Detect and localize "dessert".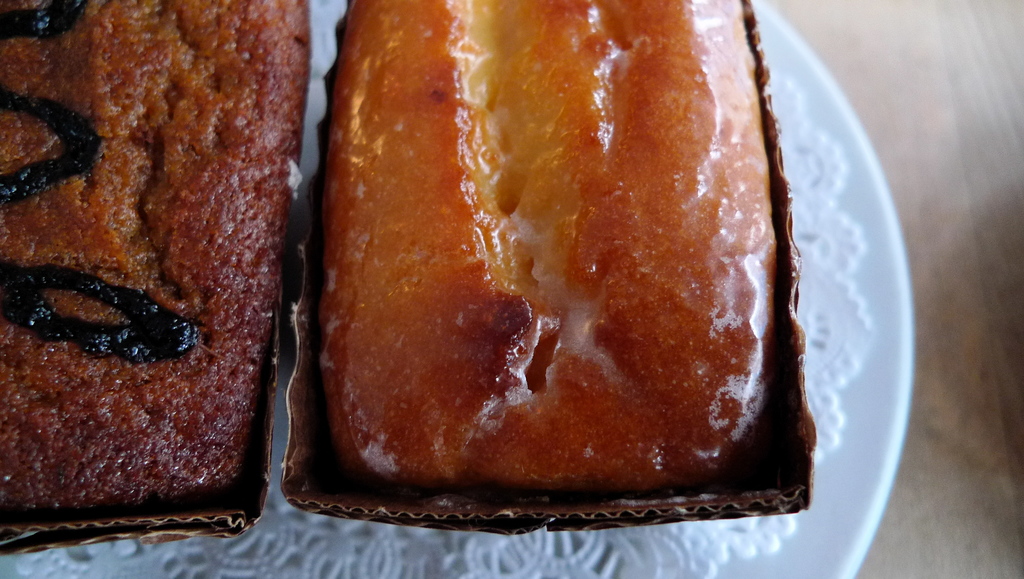
Localized at detection(318, 0, 777, 497).
